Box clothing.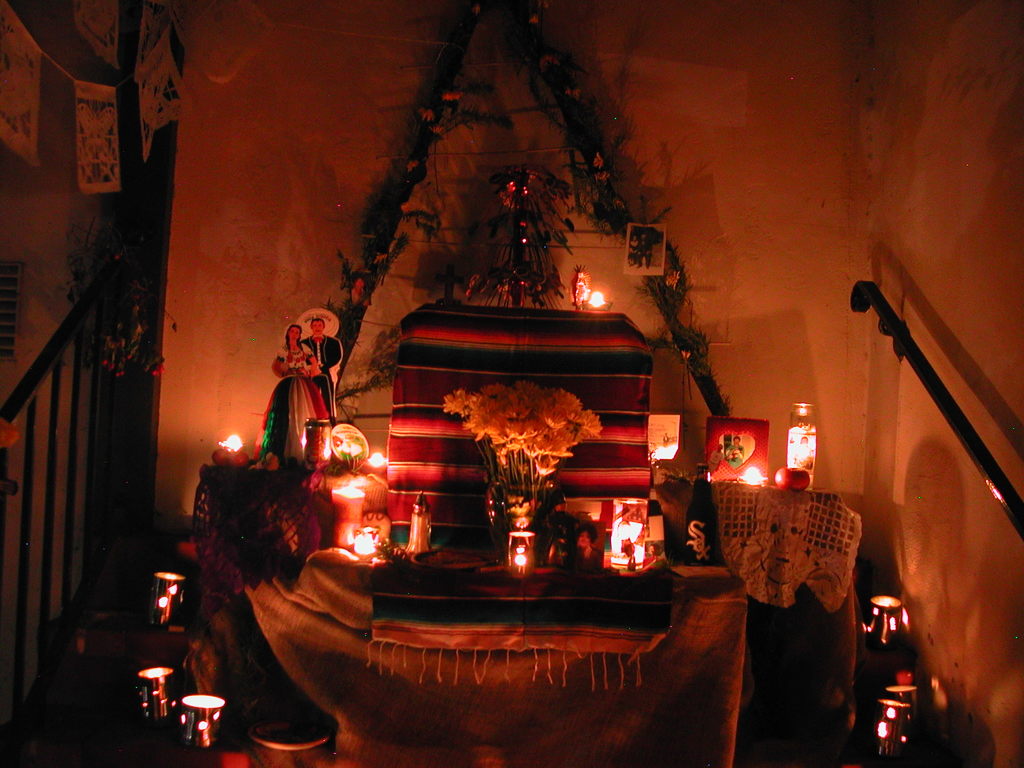
rect(726, 445, 742, 468).
